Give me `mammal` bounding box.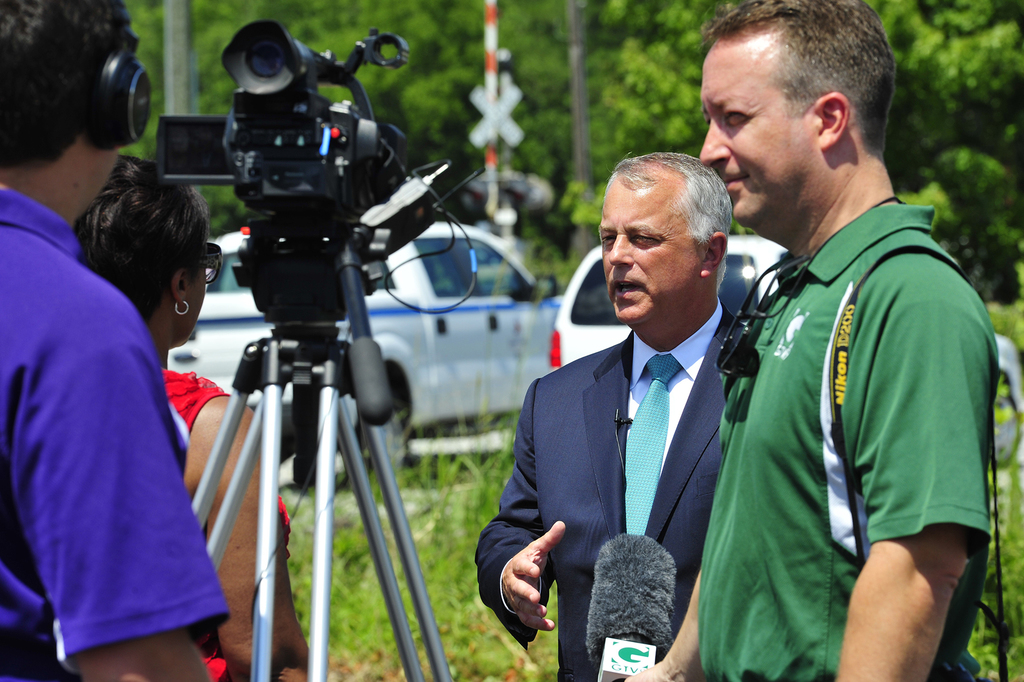
left=706, top=33, right=1009, bottom=681.
